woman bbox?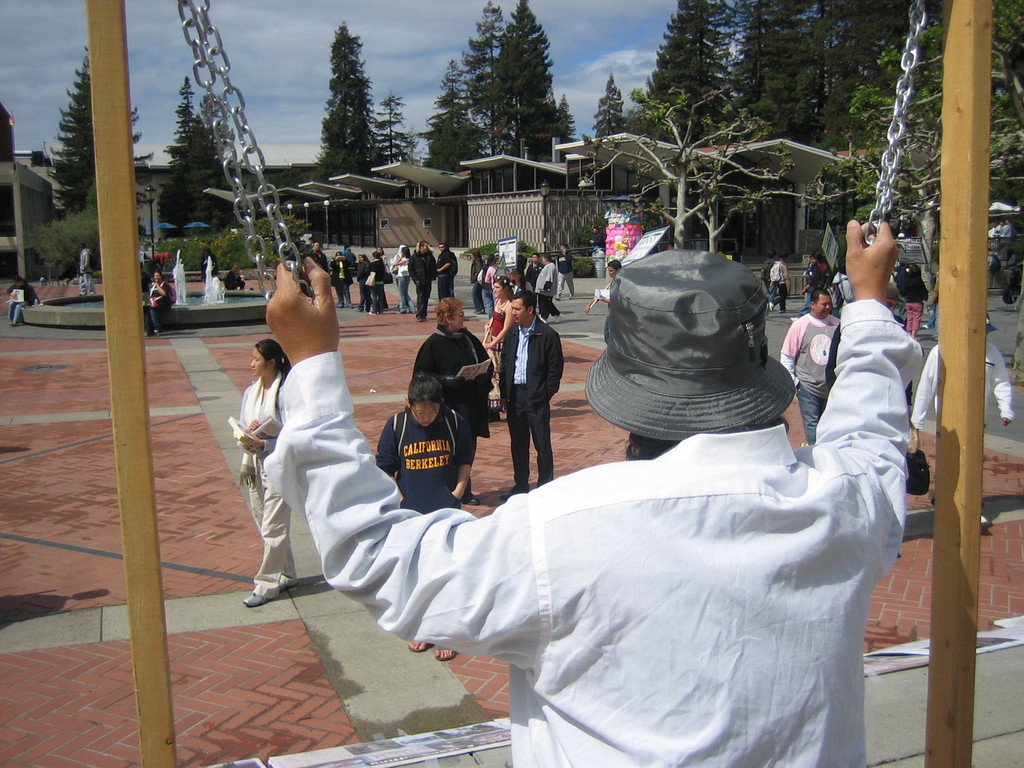
(239,344,289,600)
